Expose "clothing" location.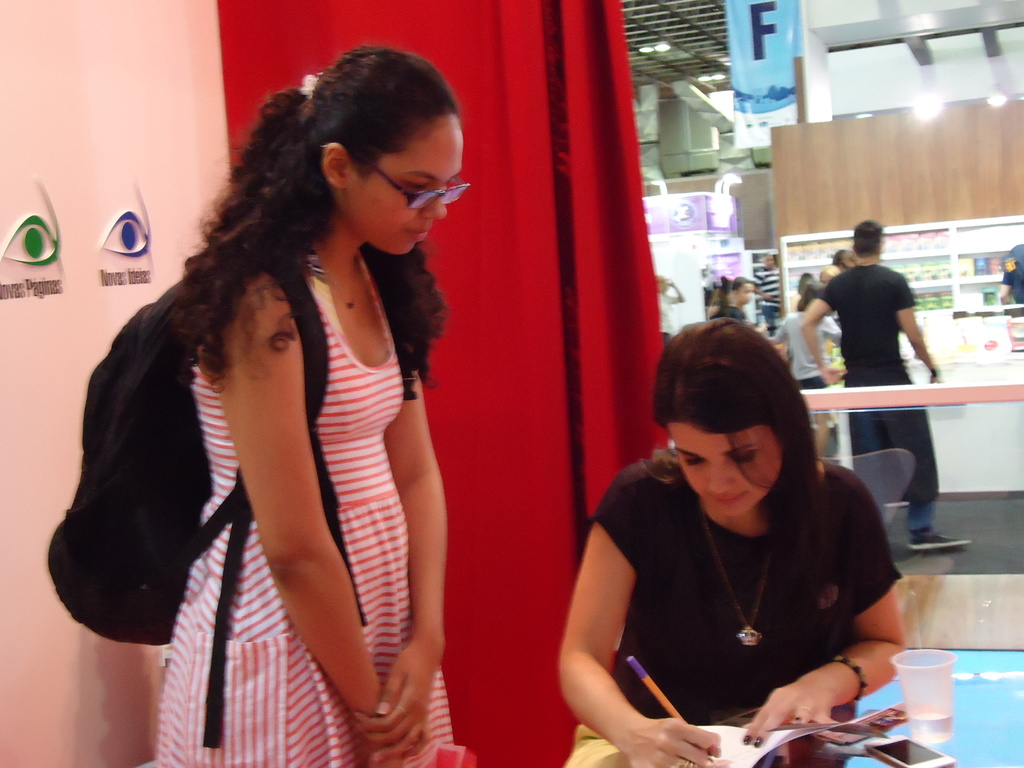
Exposed at {"x1": 157, "y1": 244, "x2": 453, "y2": 767}.
